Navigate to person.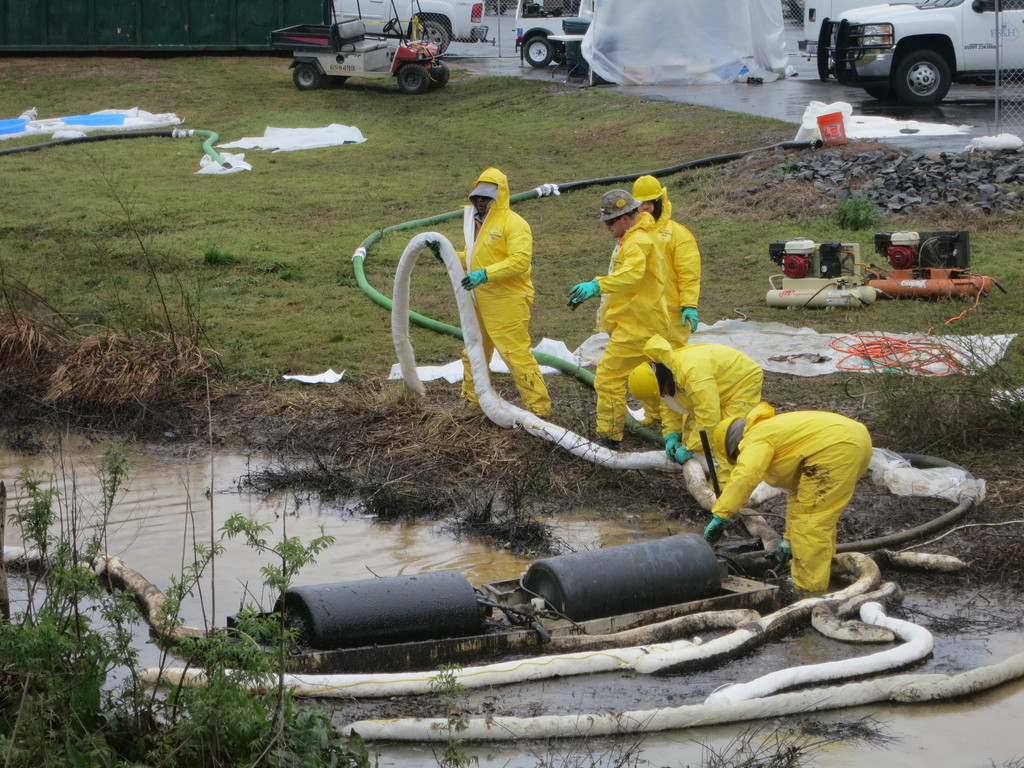
Navigation target: {"left": 701, "top": 400, "right": 871, "bottom": 593}.
